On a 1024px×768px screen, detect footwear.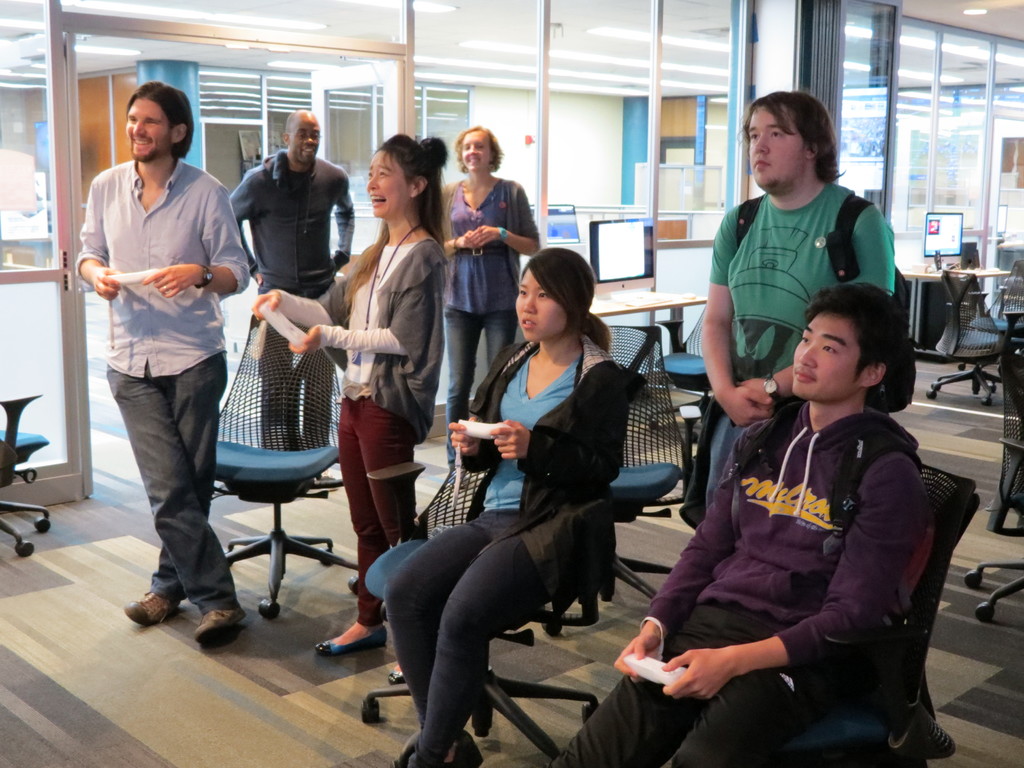
pyautogui.locateOnScreen(194, 604, 257, 655).
